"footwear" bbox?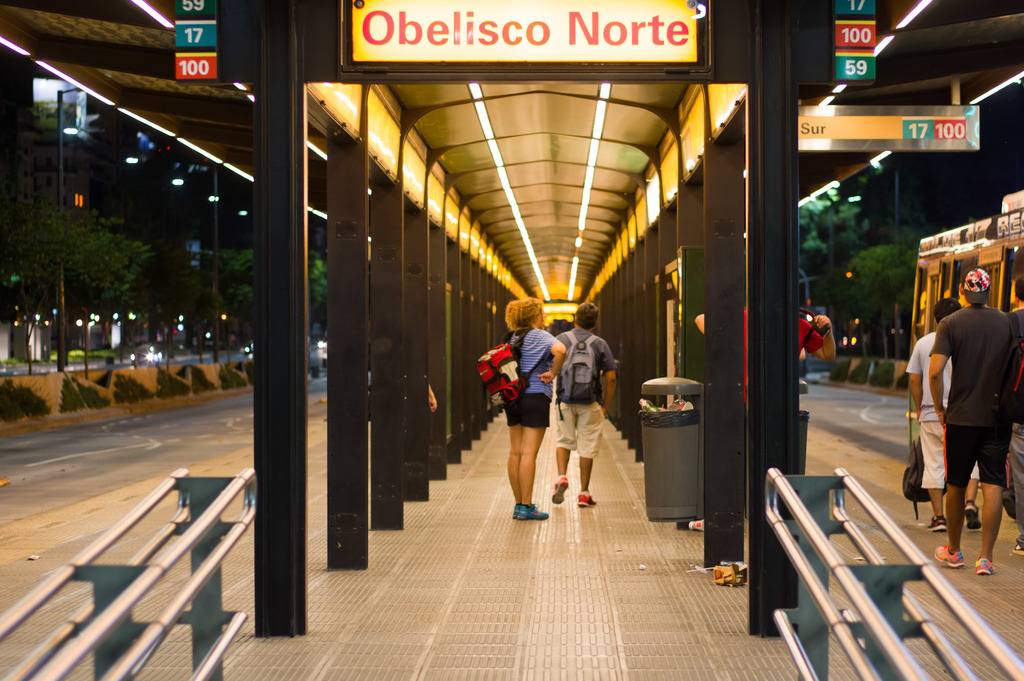
573/493/600/506
